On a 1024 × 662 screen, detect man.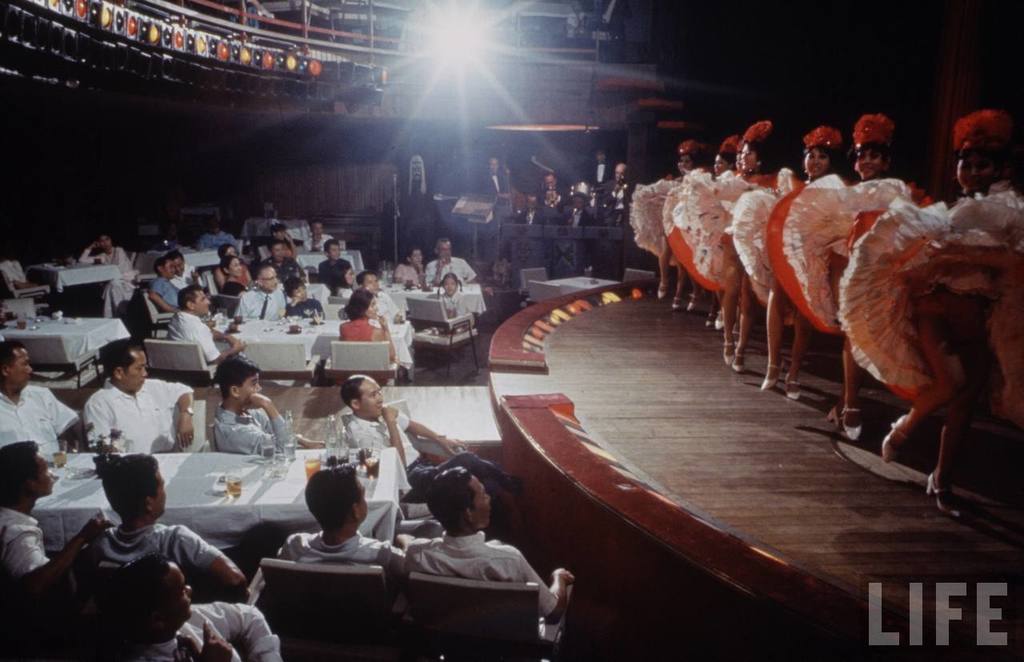
Rect(311, 239, 354, 295).
